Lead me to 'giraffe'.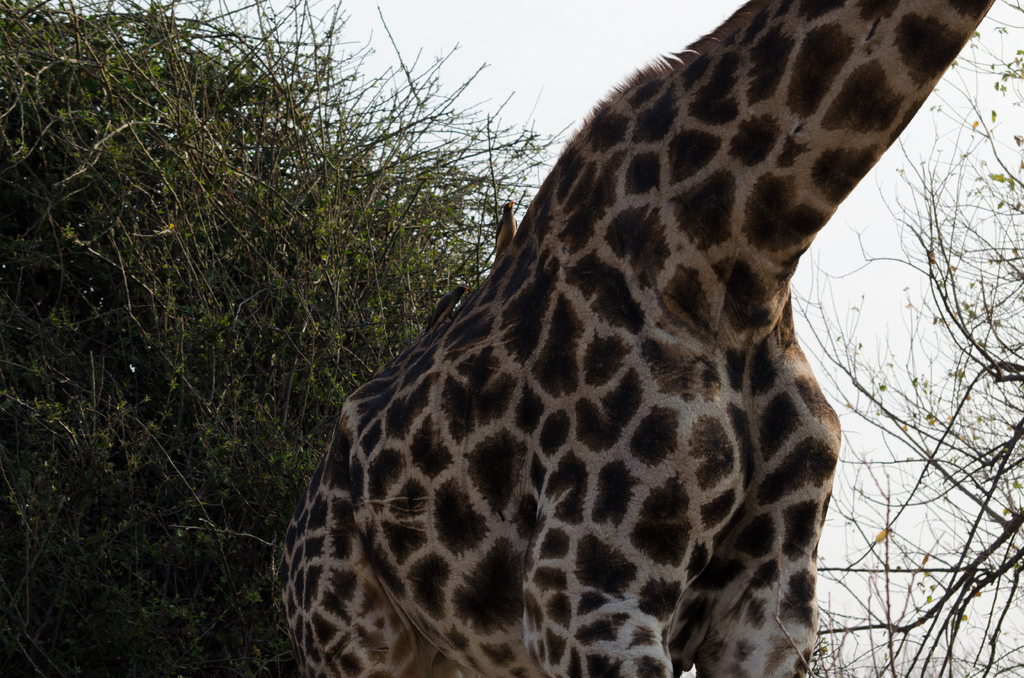
Lead to 270/0/991/677.
